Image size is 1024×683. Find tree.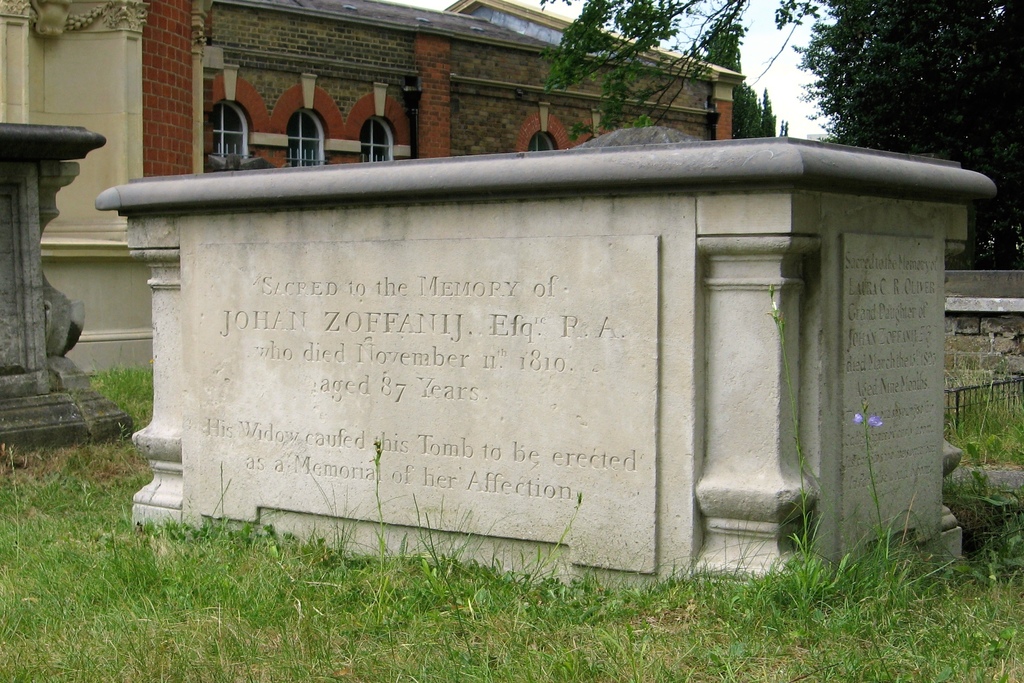
crop(538, 9, 1023, 265).
